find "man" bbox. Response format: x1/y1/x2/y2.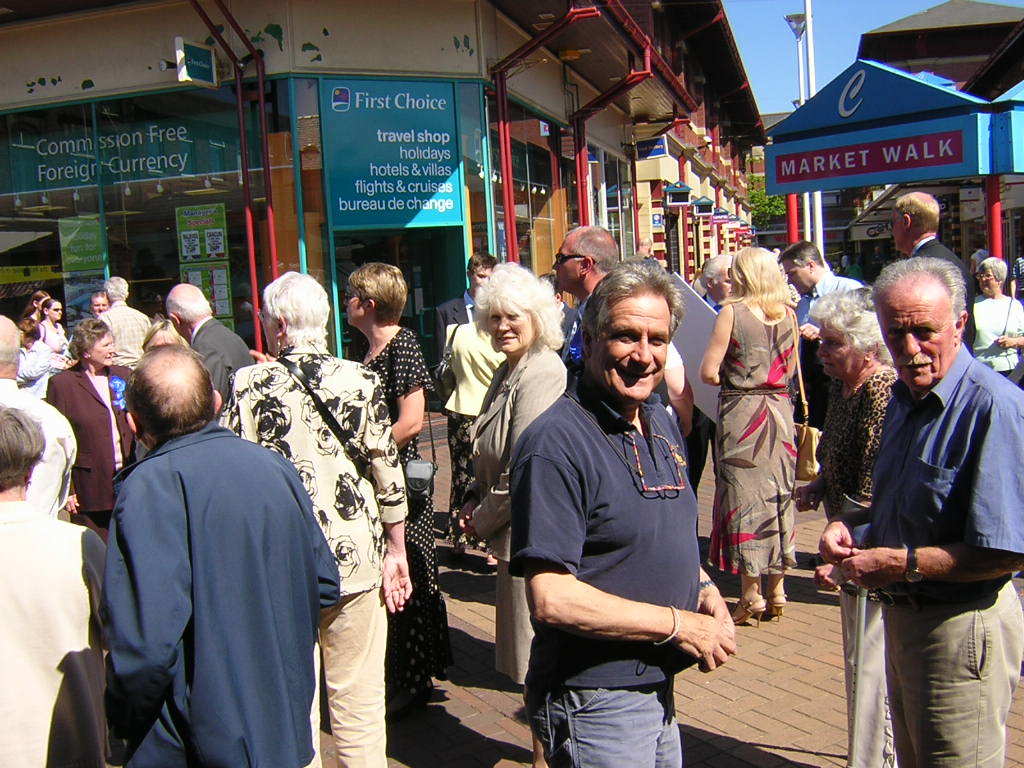
540/268/579/342.
